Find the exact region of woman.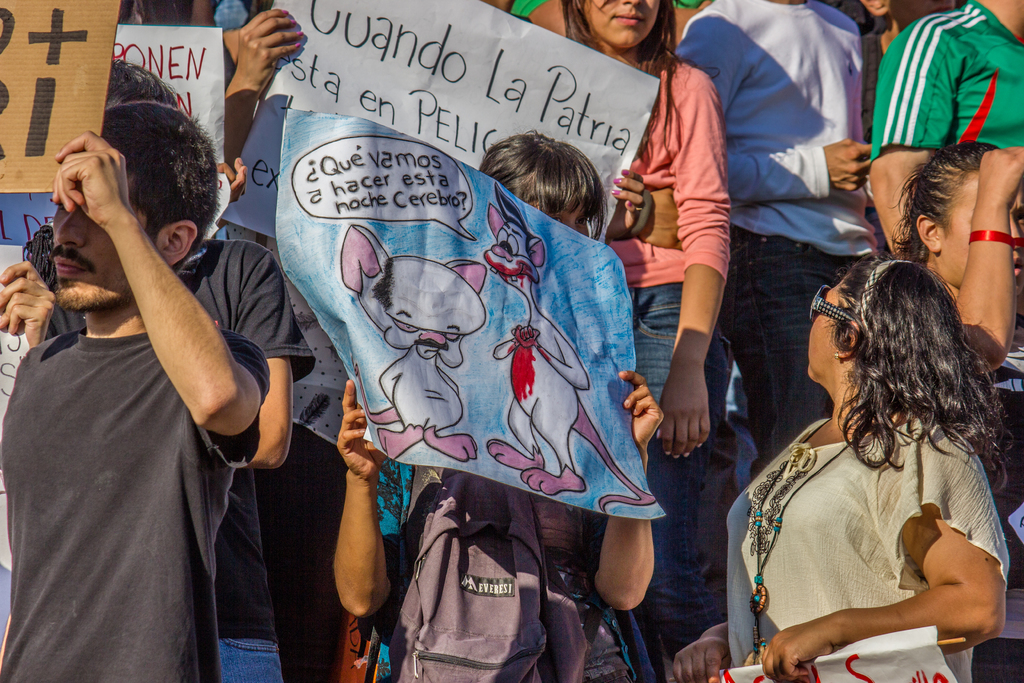
Exact region: [left=554, top=0, right=735, bottom=676].
